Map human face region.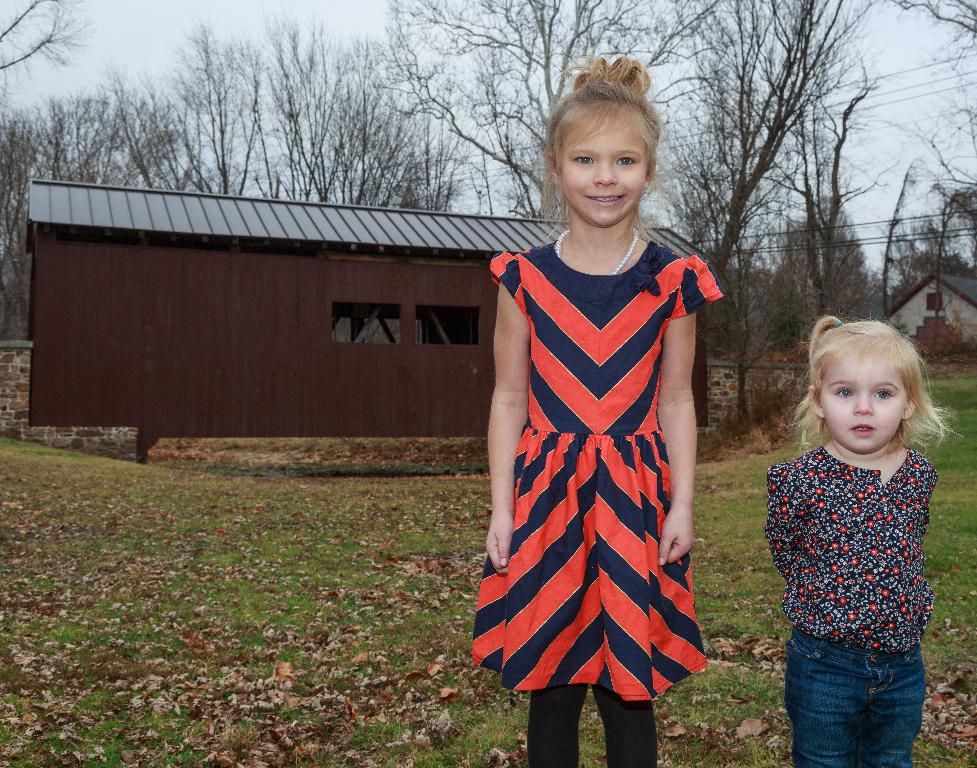
Mapped to <region>560, 105, 647, 233</region>.
